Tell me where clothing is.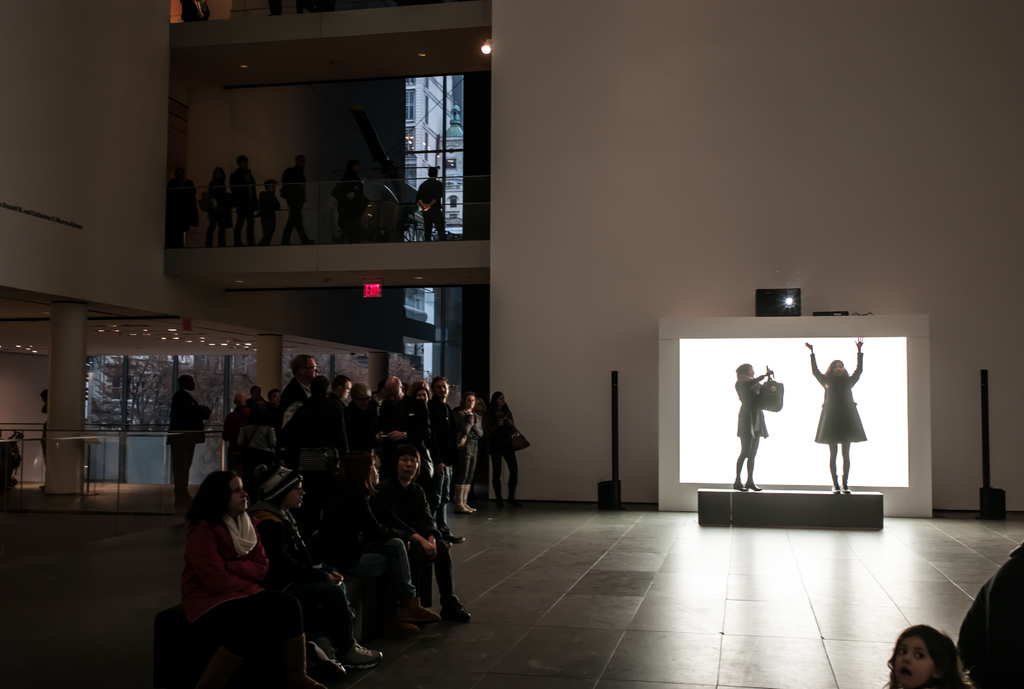
clothing is at [281, 396, 347, 474].
